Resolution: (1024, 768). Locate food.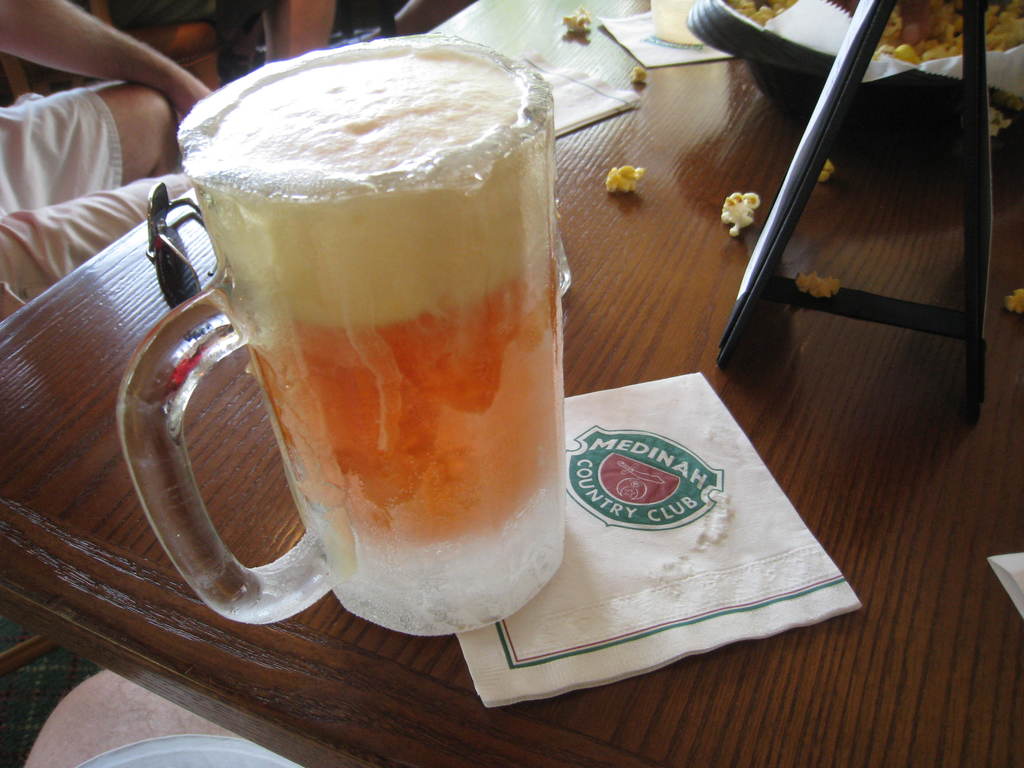
Rect(817, 158, 837, 183).
